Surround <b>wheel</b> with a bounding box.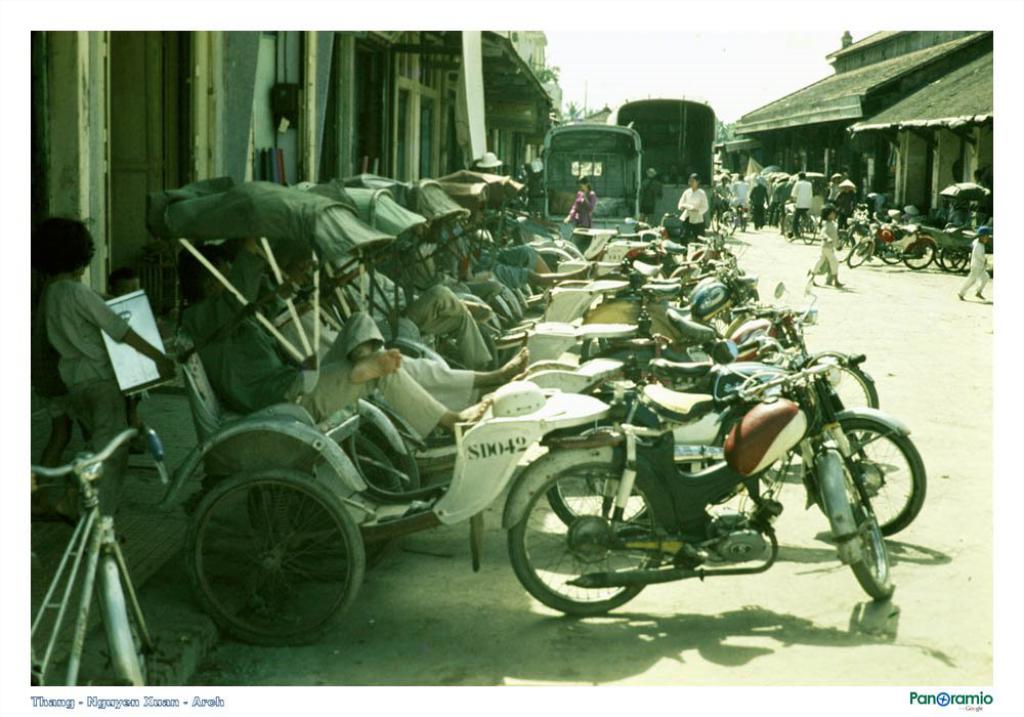
locate(846, 239, 876, 272).
